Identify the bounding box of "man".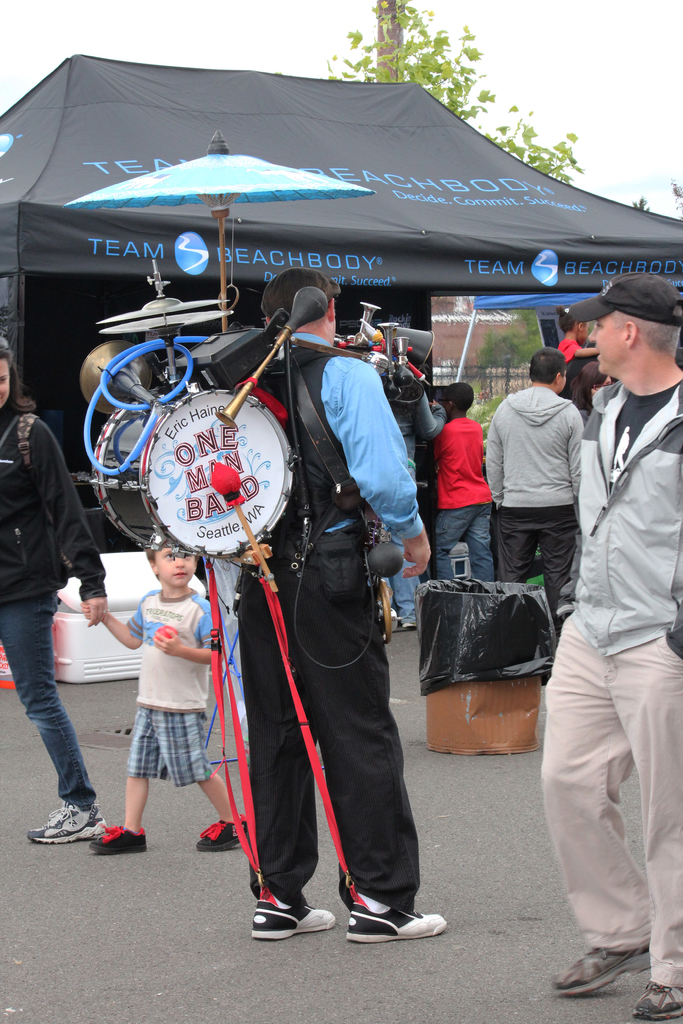
{"x1": 534, "y1": 272, "x2": 682, "y2": 1023}.
